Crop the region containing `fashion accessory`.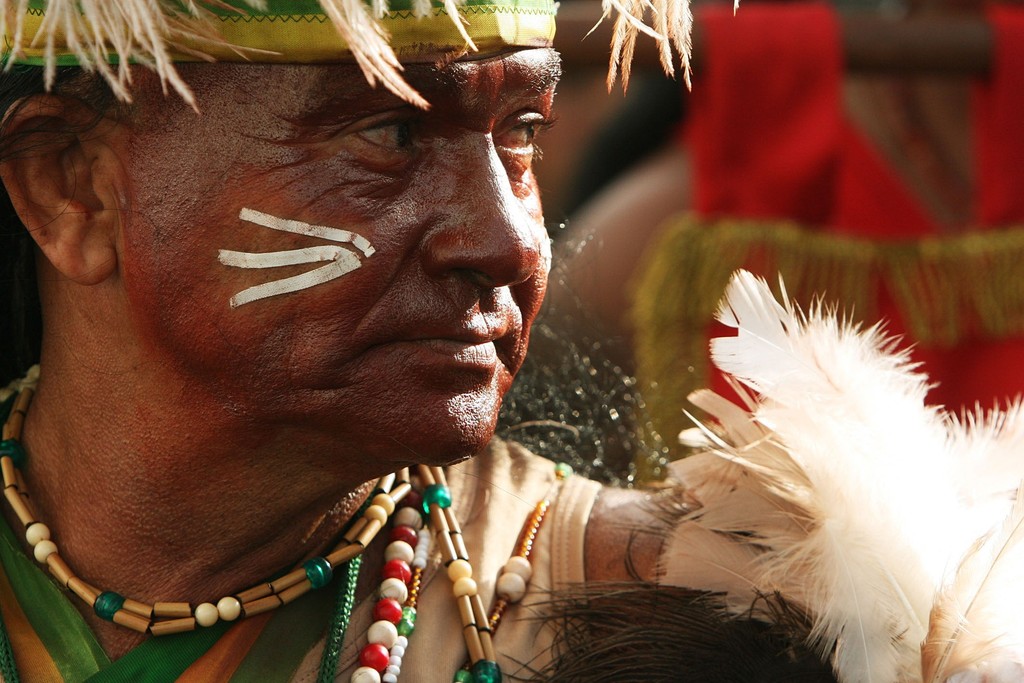
Crop region: <box>0,361,579,682</box>.
